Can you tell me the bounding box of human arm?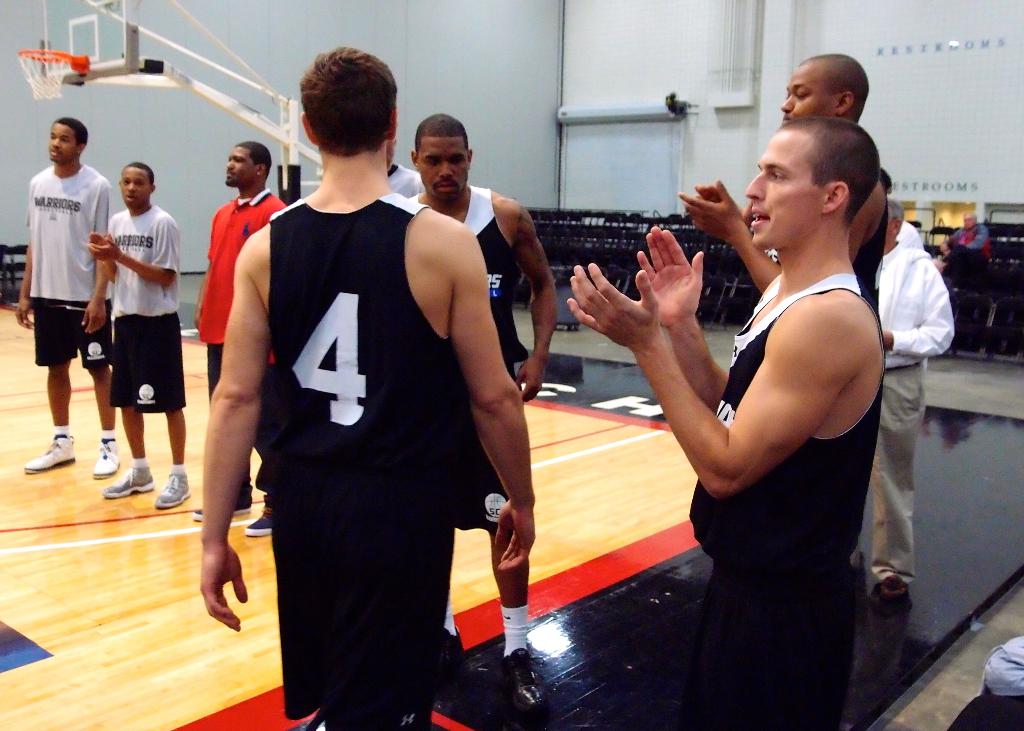
box=[566, 257, 875, 495].
